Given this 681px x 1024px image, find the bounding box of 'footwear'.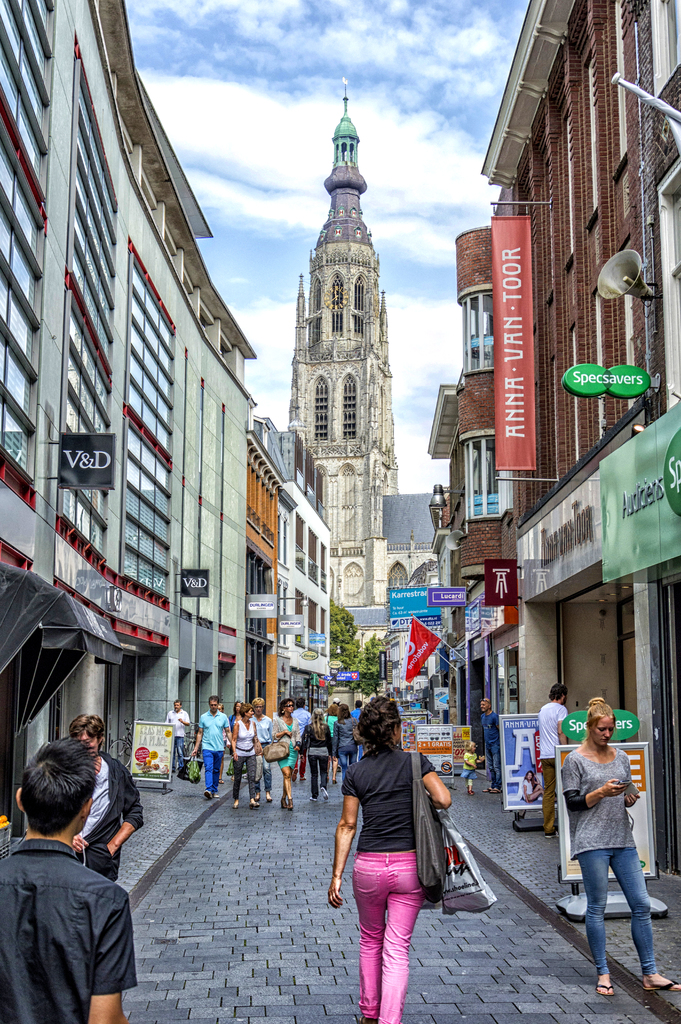
{"x1": 640, "y1": 963, "x2": 678, "y2": 989}.
